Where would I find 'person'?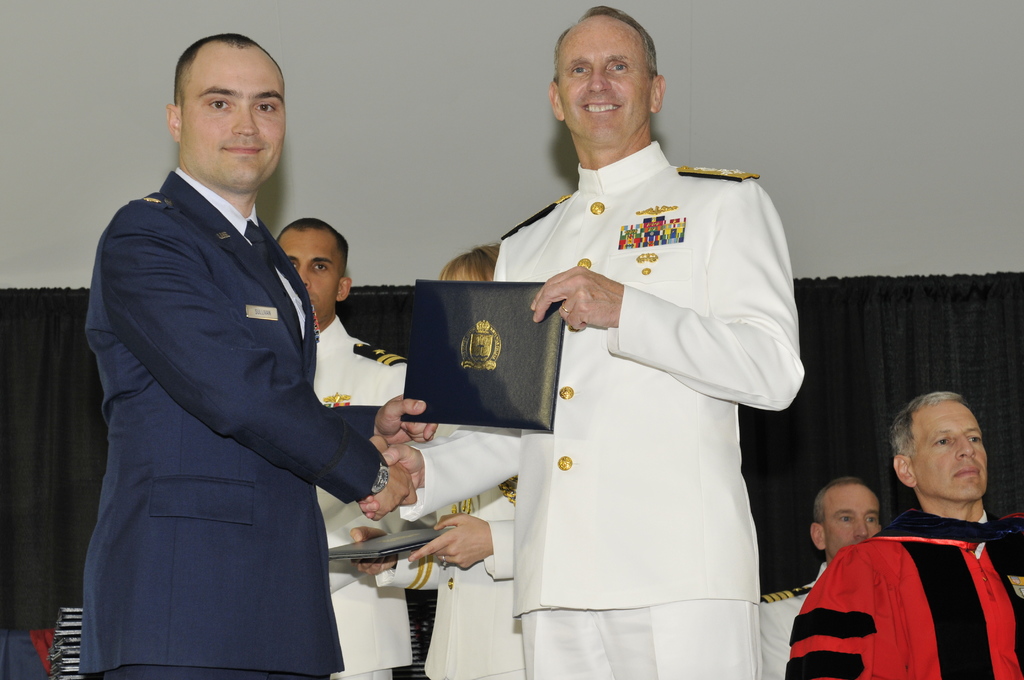
At bbox=[786, 389, 1023, 679].
